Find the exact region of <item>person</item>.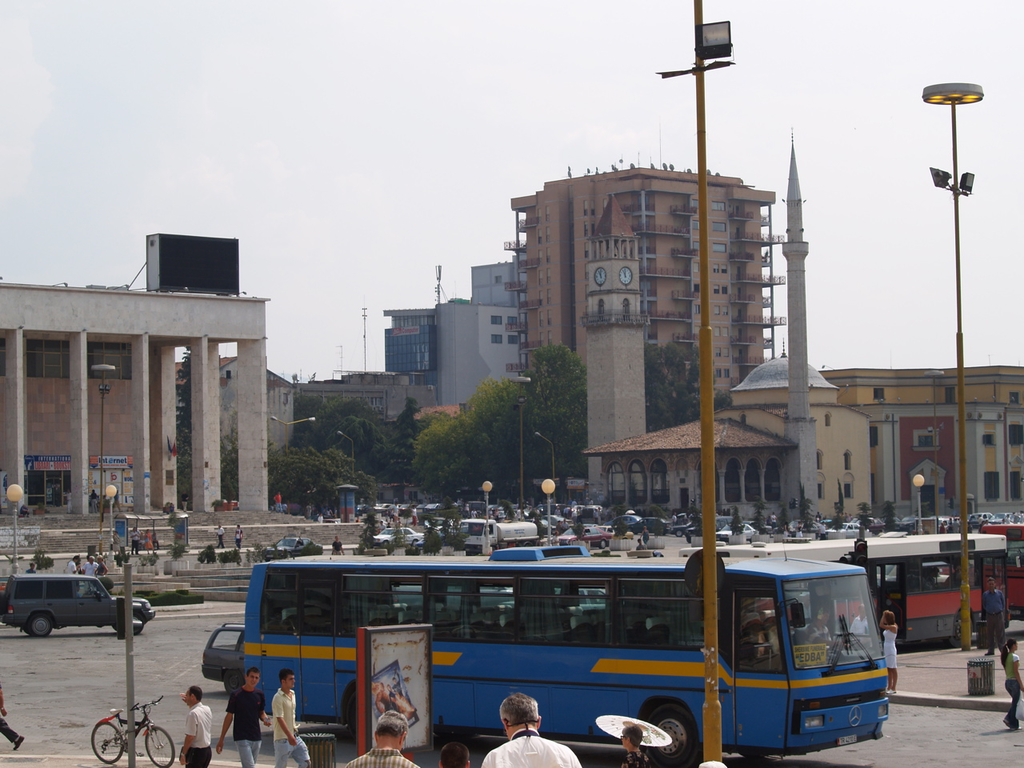
Exact region: 277:659:311:767.
